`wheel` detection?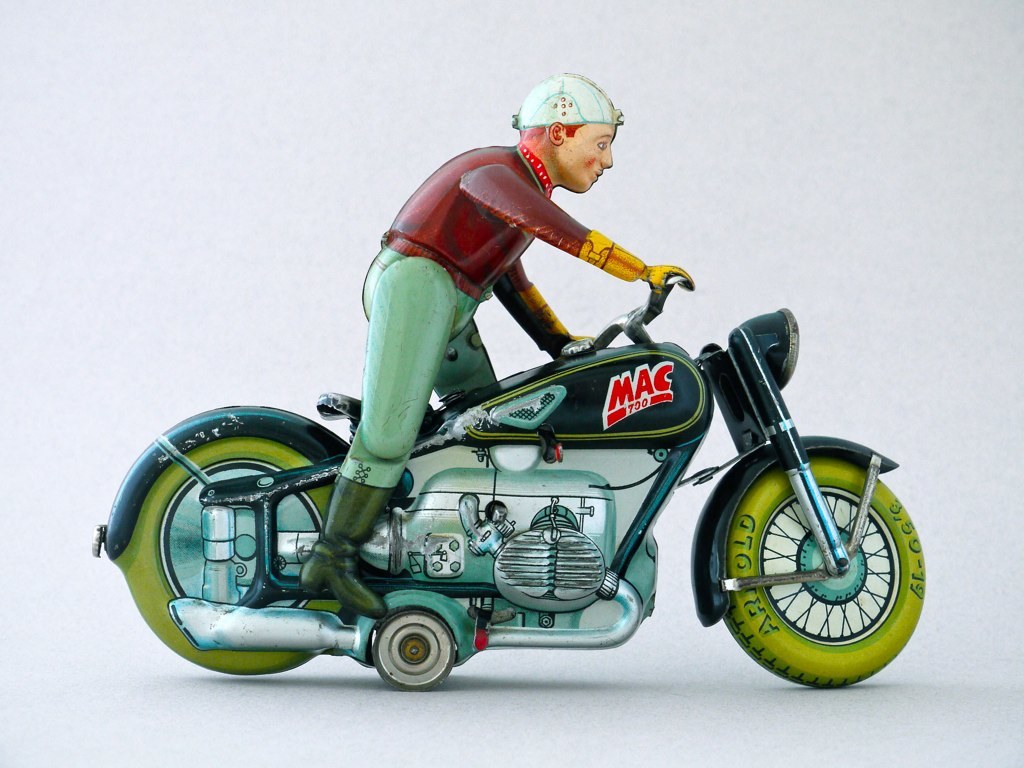
crop(119, 437, 354, 674)
